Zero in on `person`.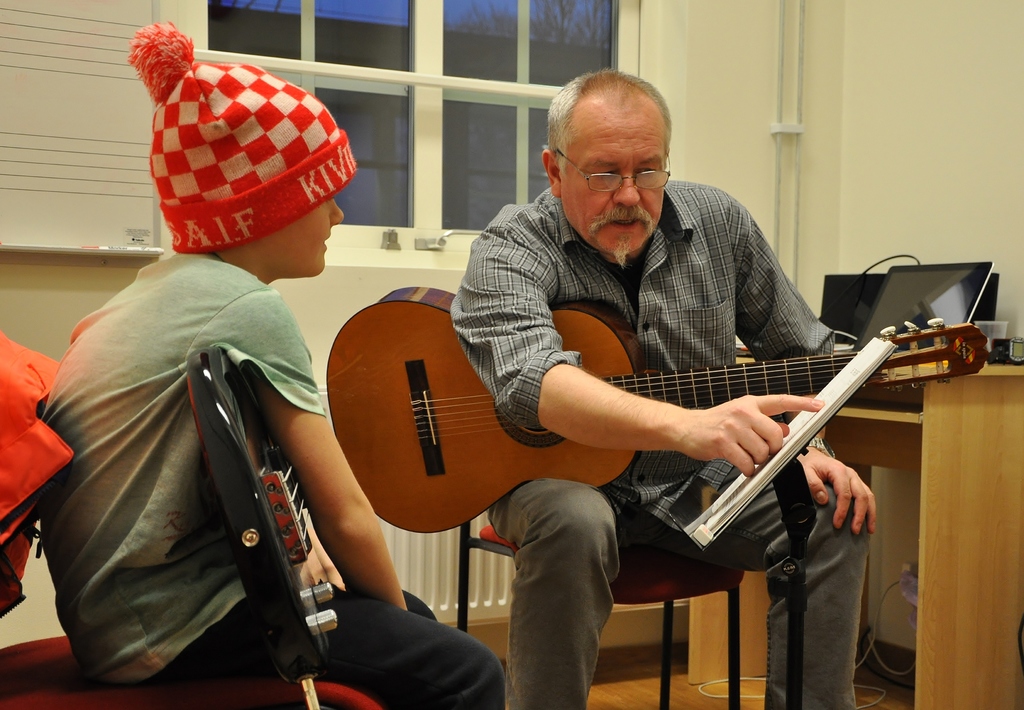
Zeroed in: [left=46, top=24, right=502, bottom=709].
